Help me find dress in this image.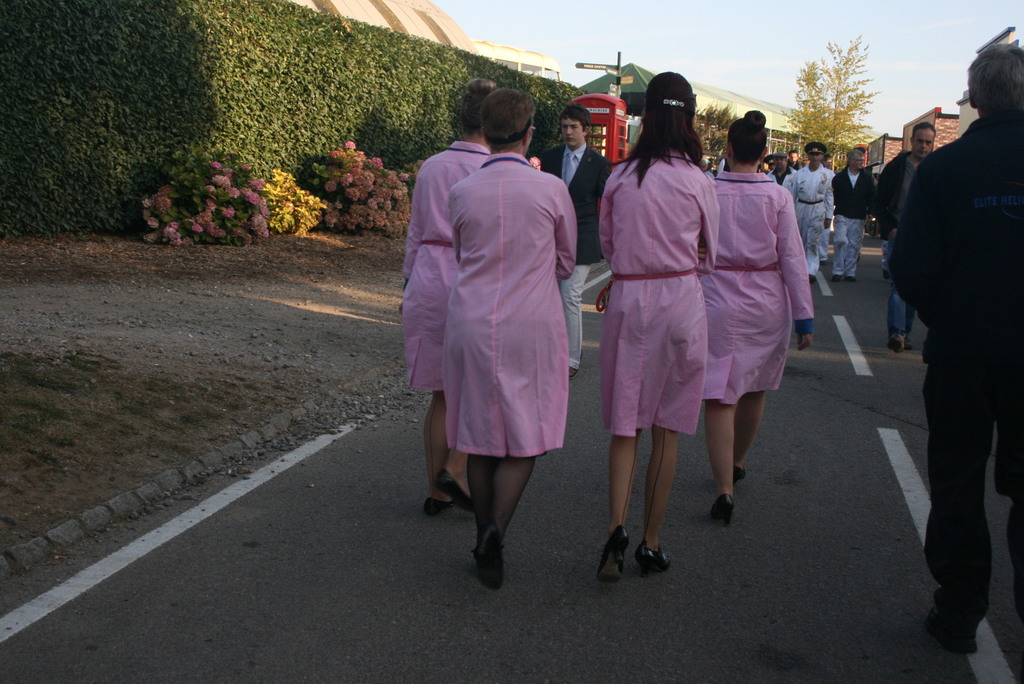
Found it: bbox=[698, 171, 812, 407].
